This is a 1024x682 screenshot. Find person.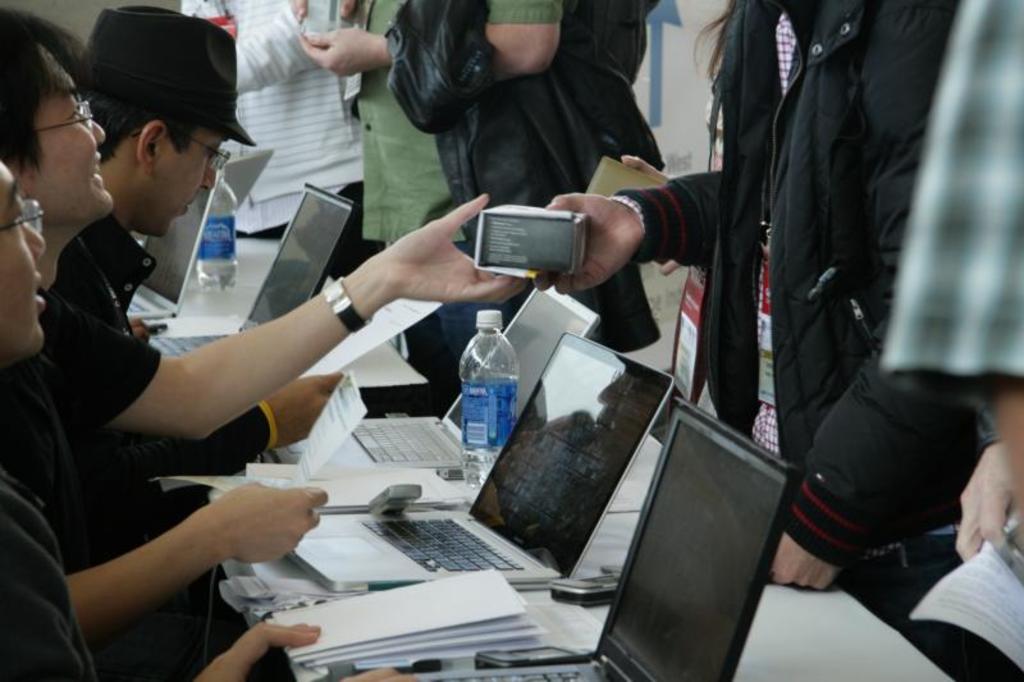
Bounding box: (left=0, top=163, right=419, bottom=681).
